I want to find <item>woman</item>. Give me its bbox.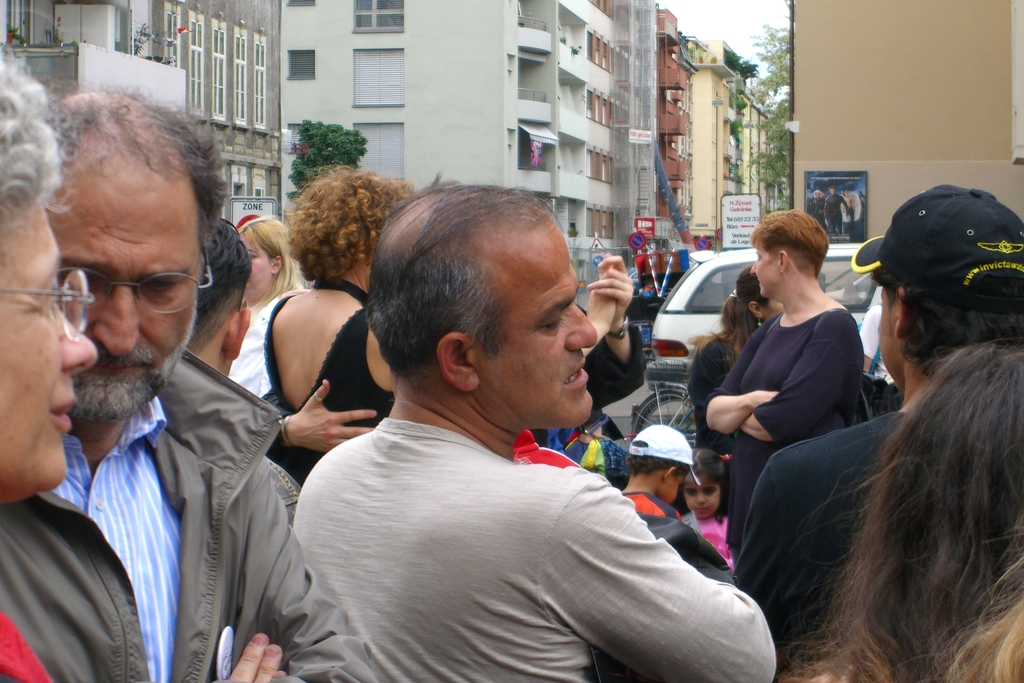
(left=260, top=167, right=419, bottom=486).
